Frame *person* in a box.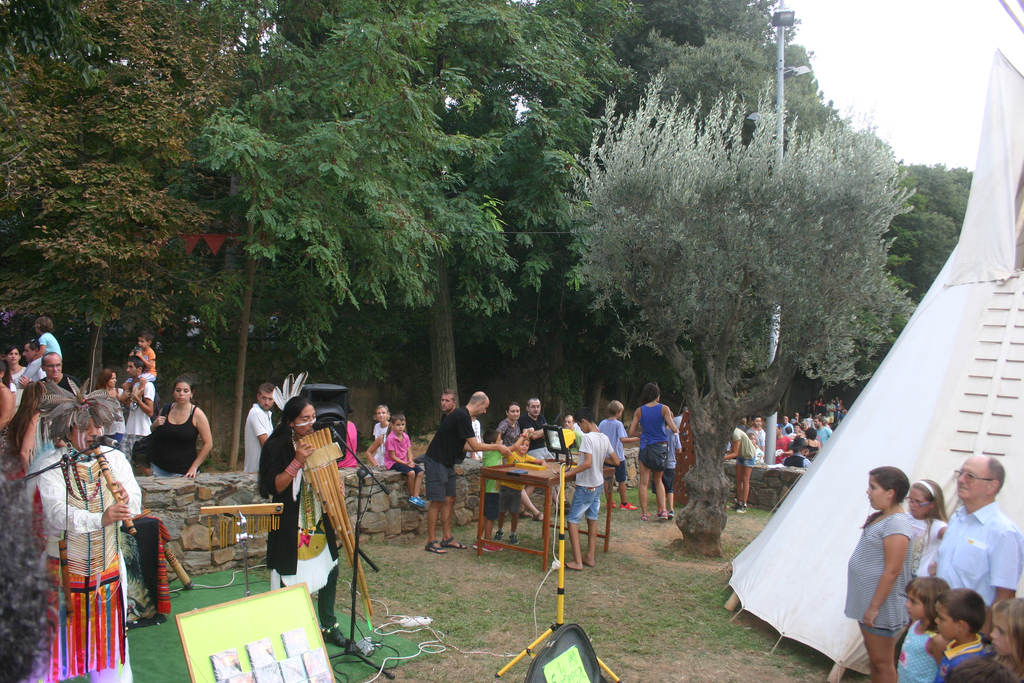
crop(250, 389, 285, 470).
